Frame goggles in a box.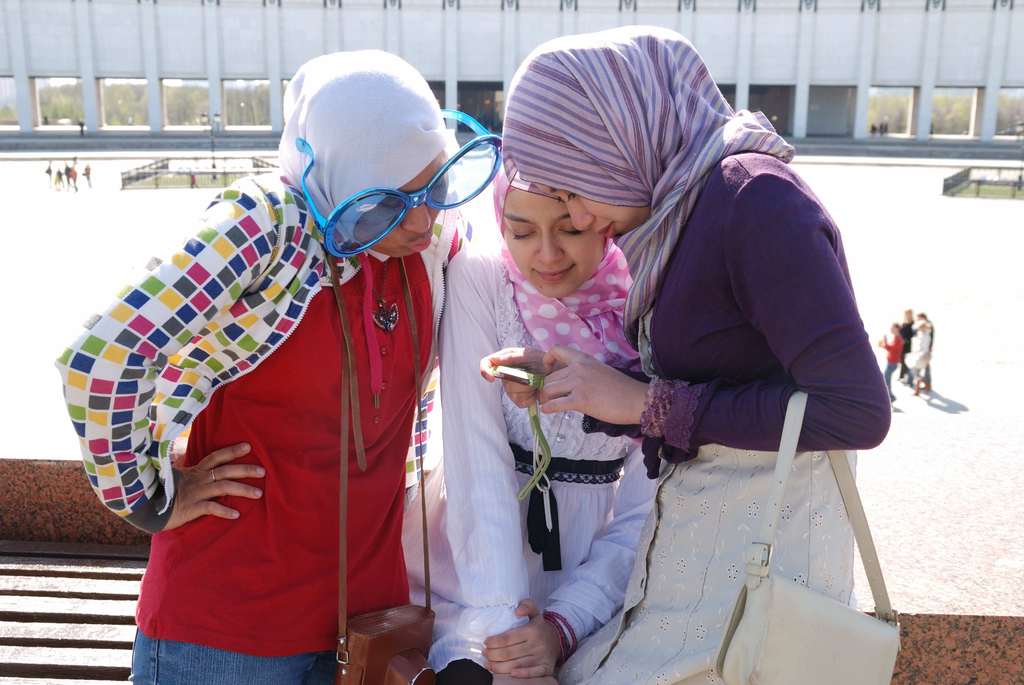
296,109,505,253.
